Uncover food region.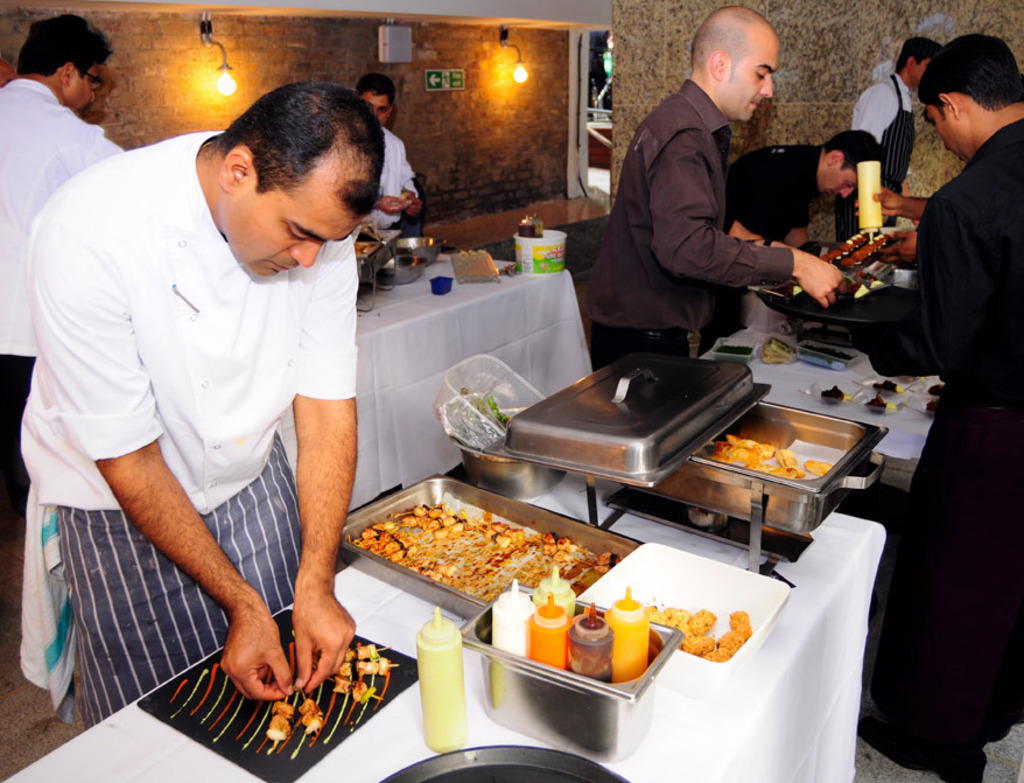
Uncovered: region(304, 687, 324, 739).
